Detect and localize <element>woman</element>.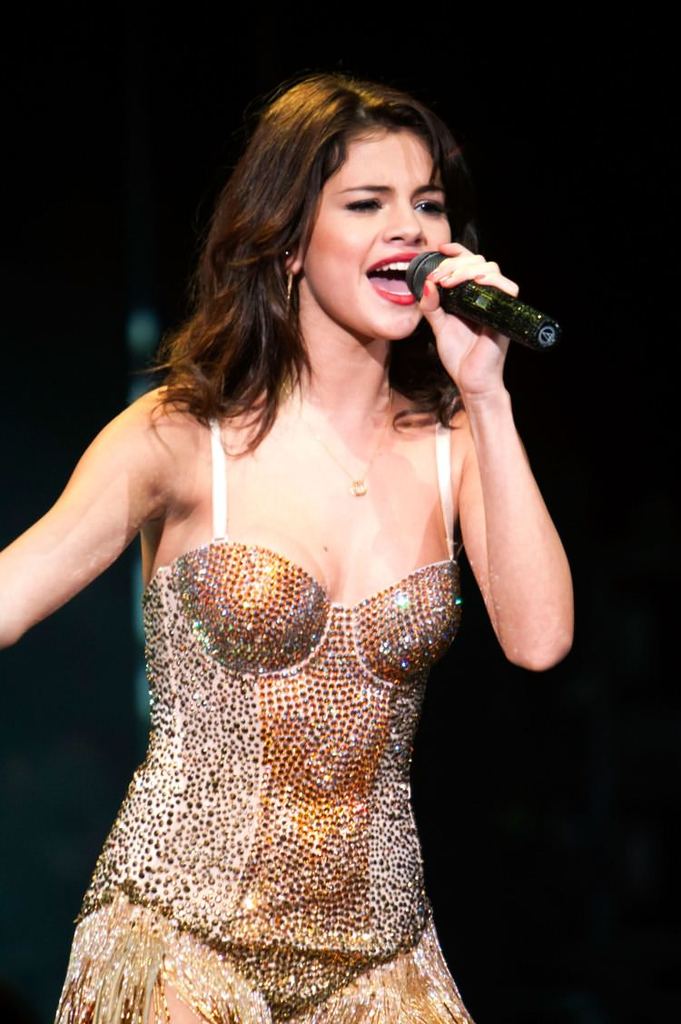
Localized at x1=10, y1=104, x2=588, y2=993.
